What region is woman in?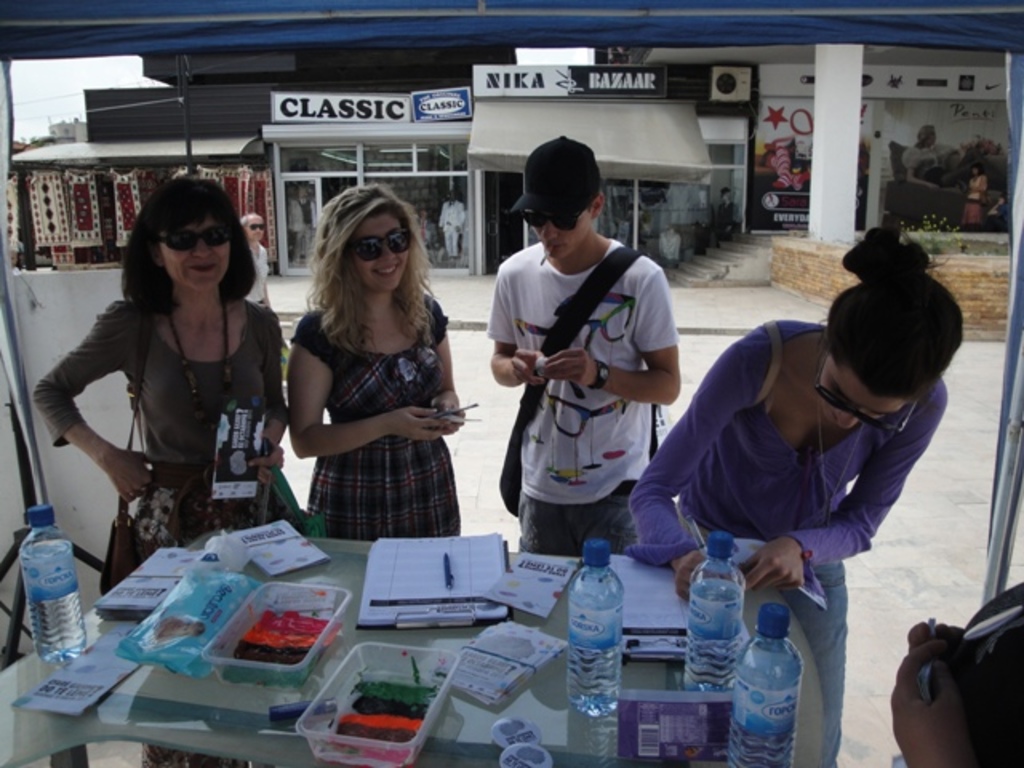
<region>32, 162, 286, 589</region>.
